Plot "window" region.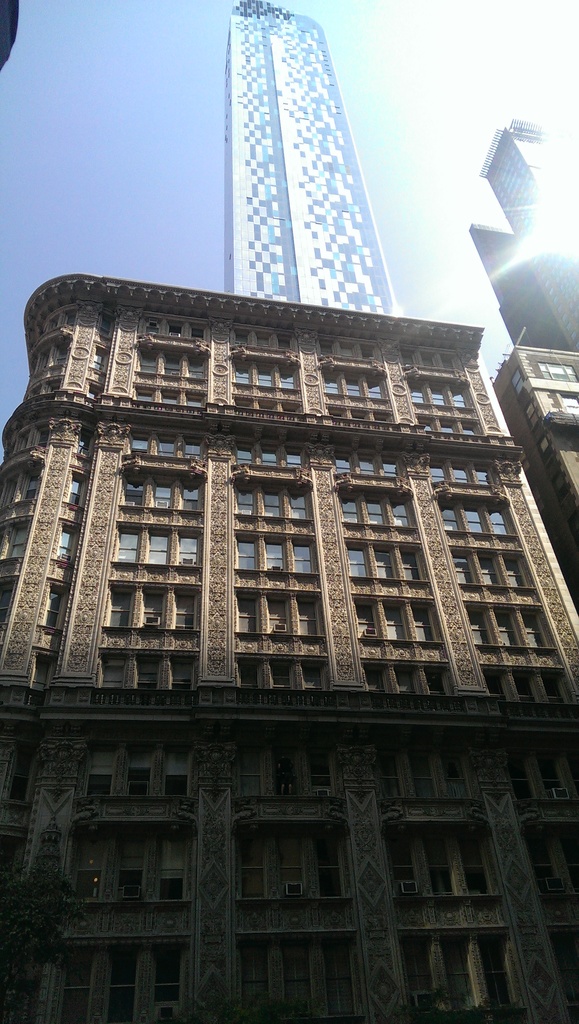
Plotted at select_region(232, 593, 320, 636).
